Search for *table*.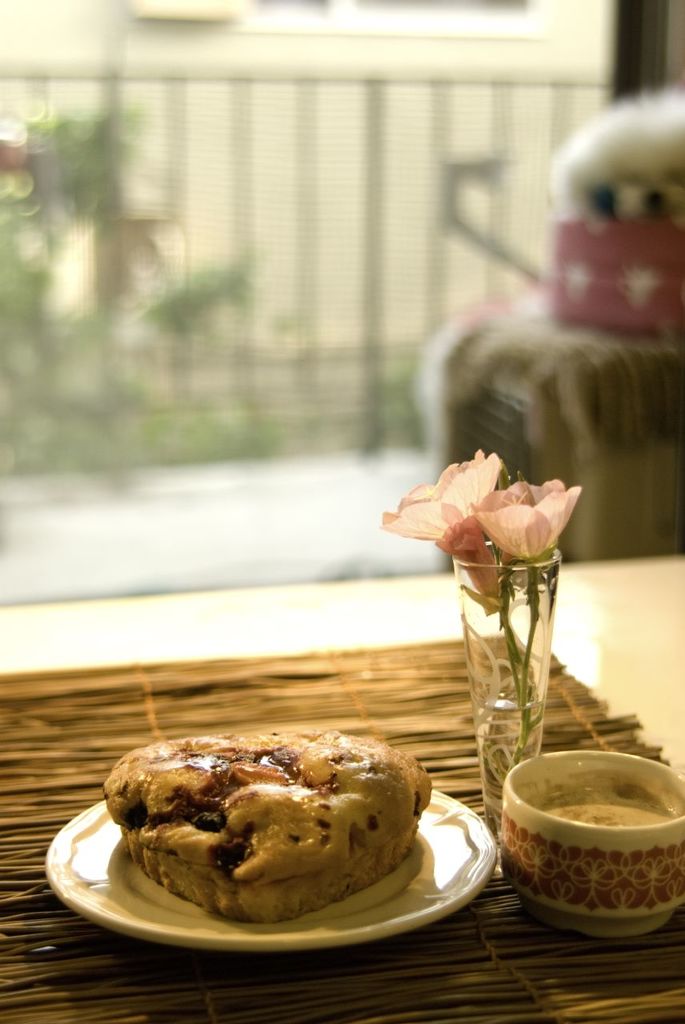
Found at select_region(0, 510, 684, 686).
